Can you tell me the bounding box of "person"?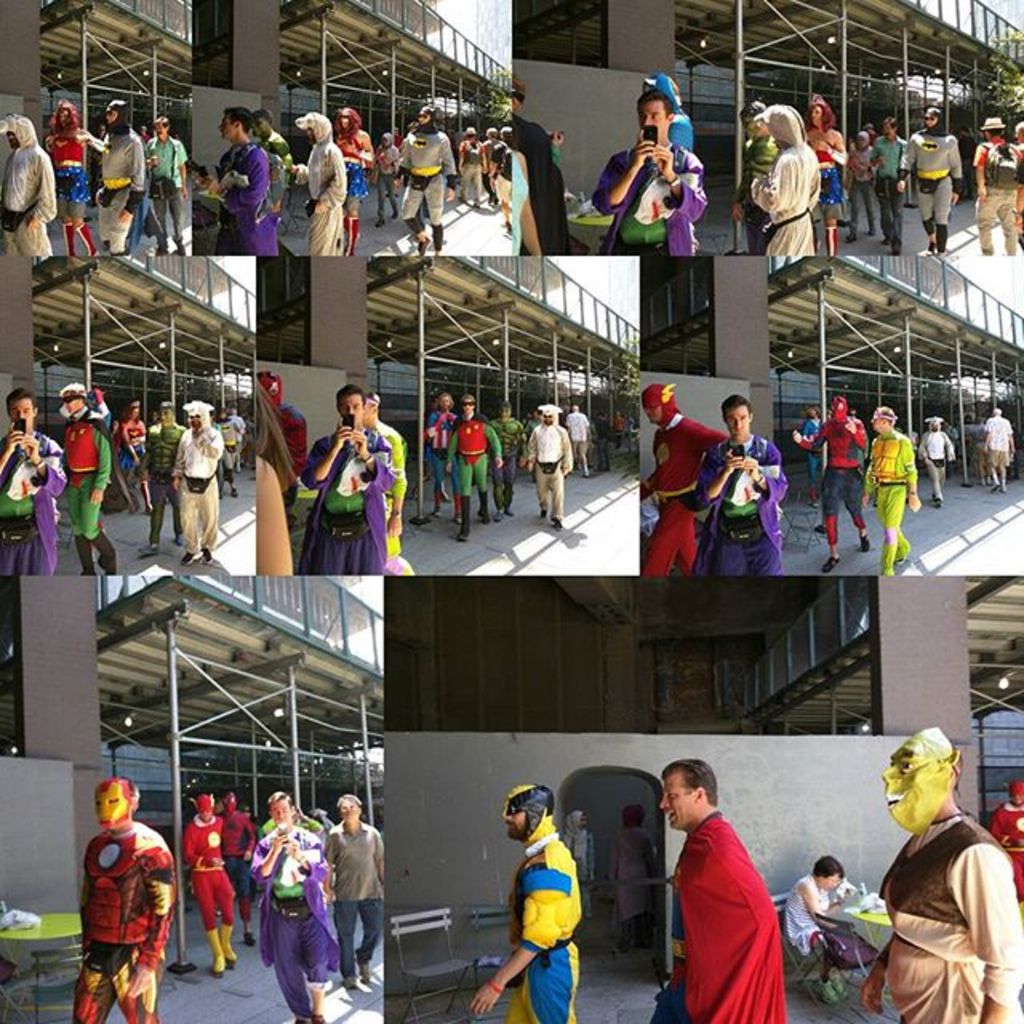
<box>302,379,390,576</box>.
